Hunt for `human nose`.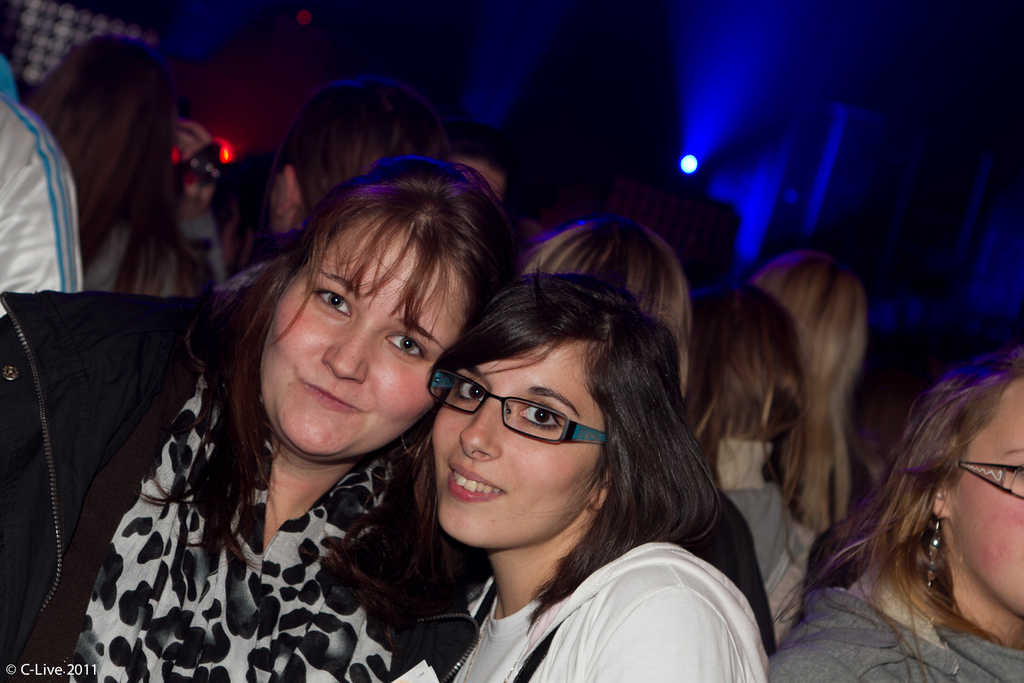
Hunted down at l=323, t=331, r=368, b=381.
